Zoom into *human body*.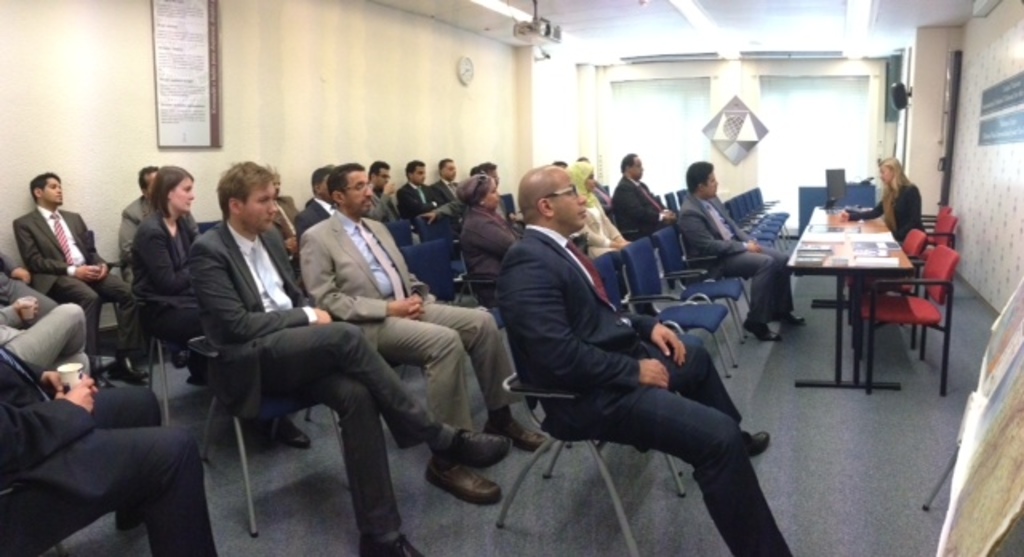
Zoom target: l=19, t=178, r=146, b=367.
